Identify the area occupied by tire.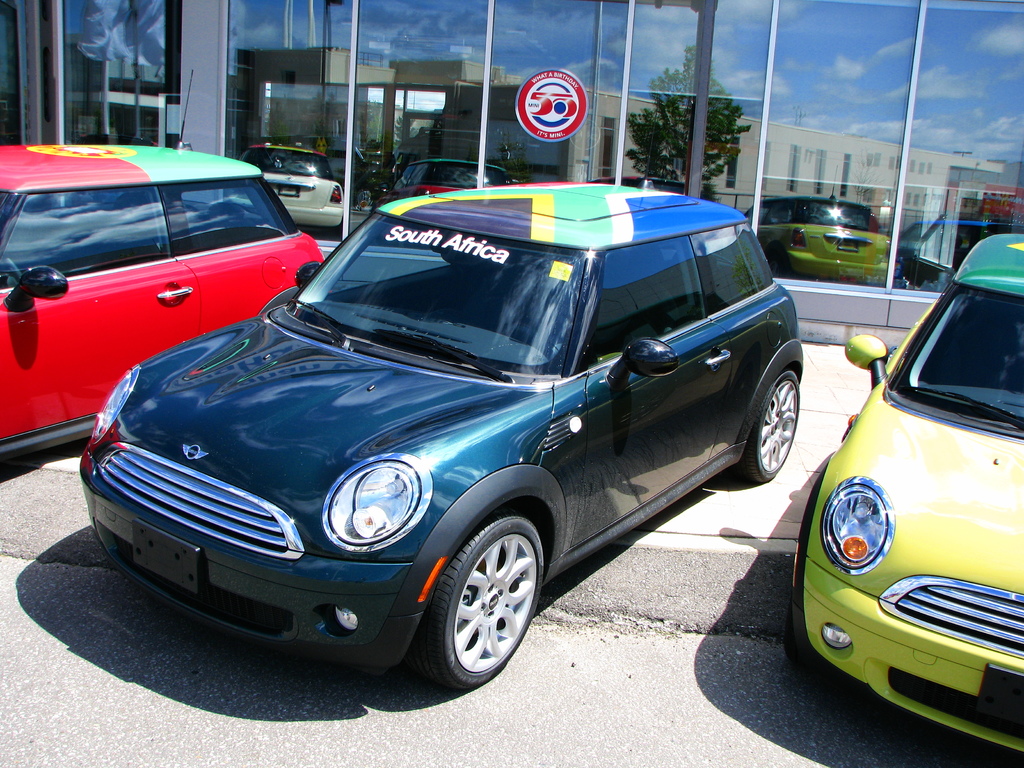
Area: <region>412, 513, 543, 704</region>.
